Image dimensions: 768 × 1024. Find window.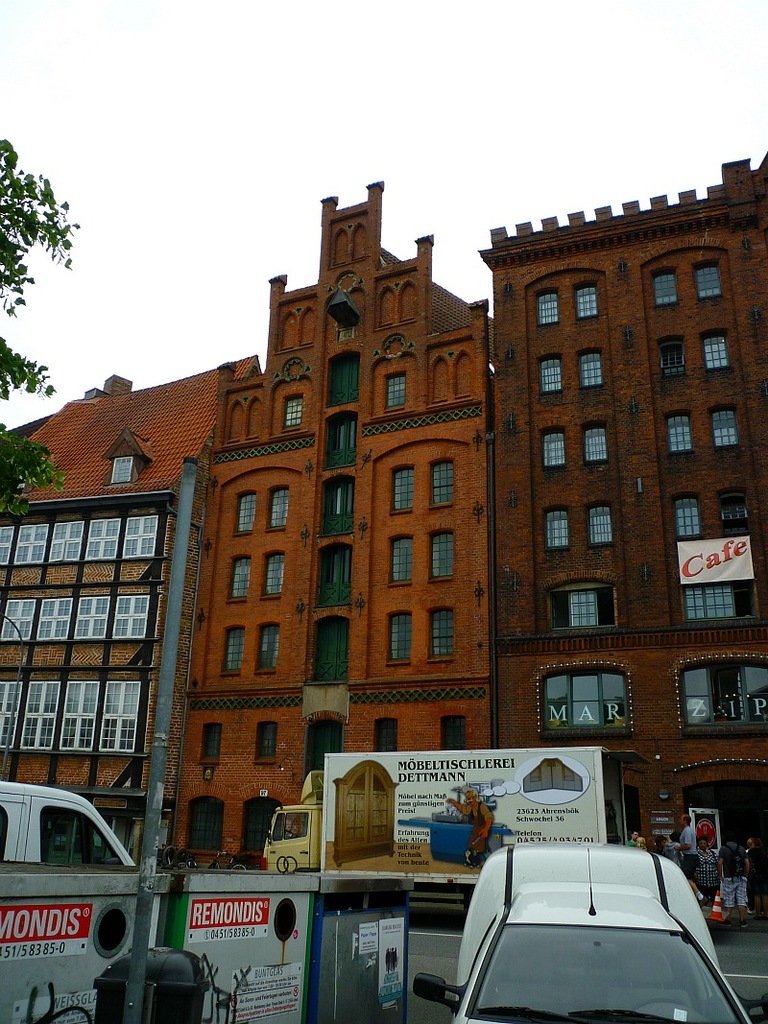
<region>114, 591, 160, 637</region>.
